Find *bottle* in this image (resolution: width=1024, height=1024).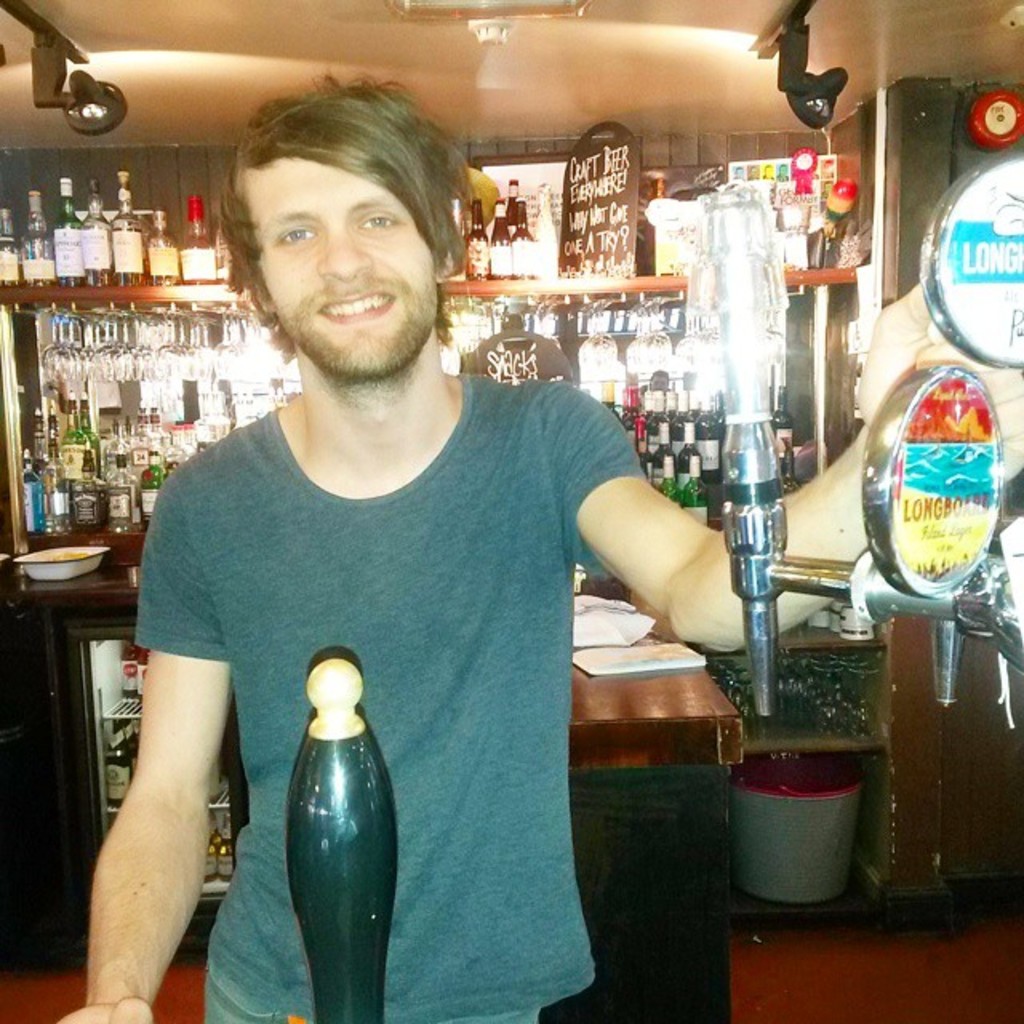
[x1=77, y1=171, x2=118, y2=290].
